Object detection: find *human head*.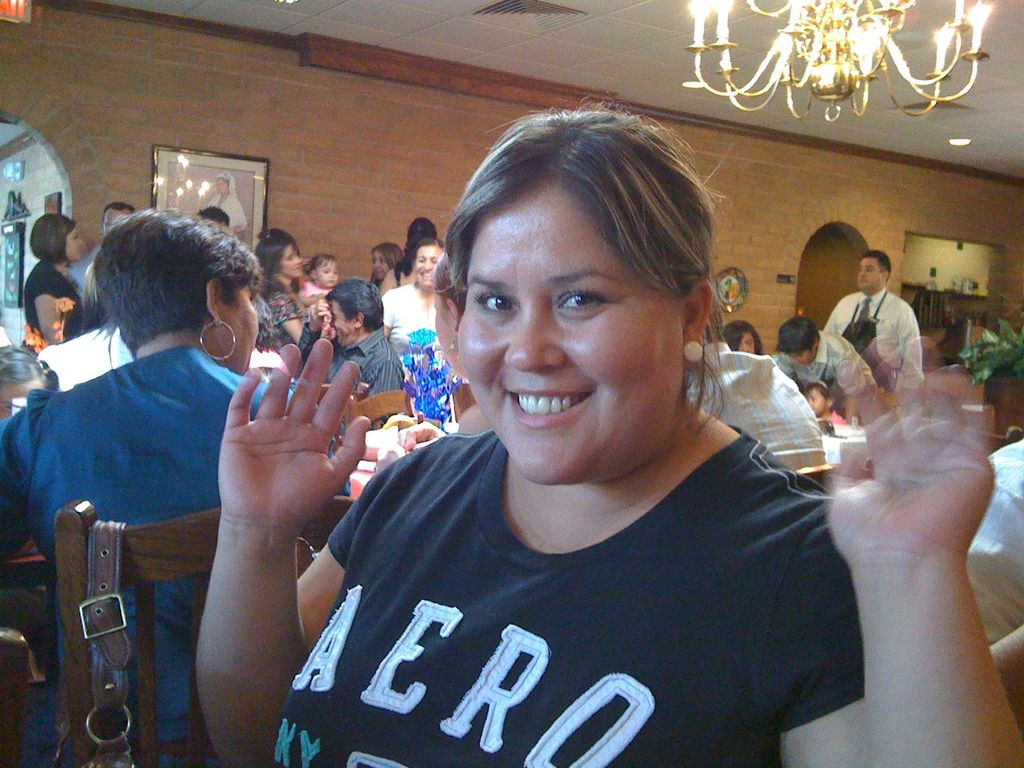
bbox=(328, 280, 382, 347).
